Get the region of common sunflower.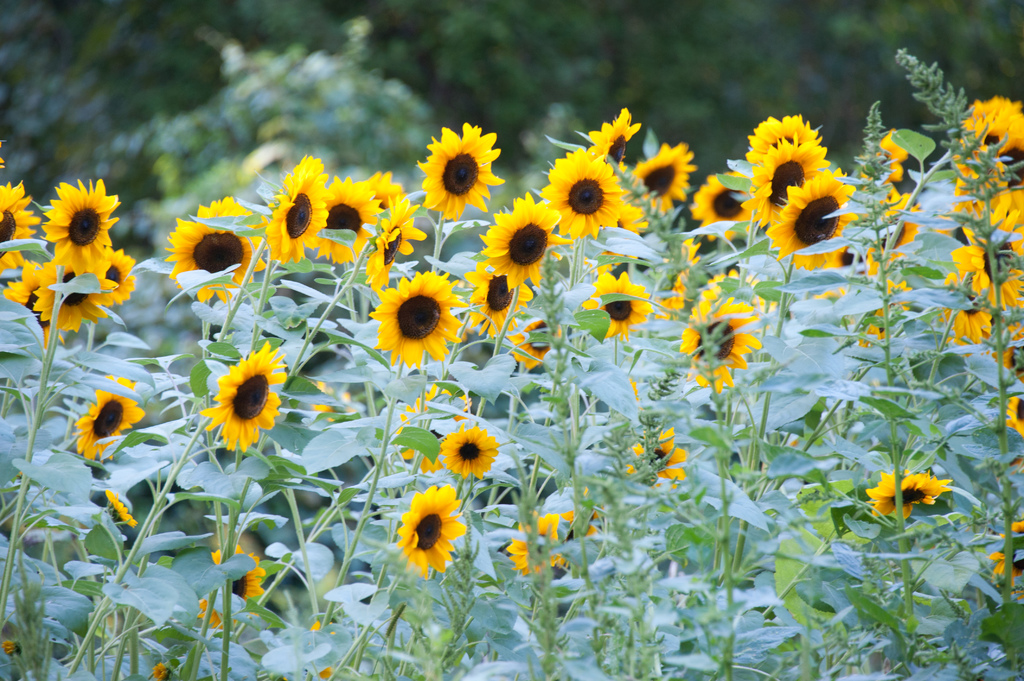
<bbox>514, 308, 555, 367</bbox>.
